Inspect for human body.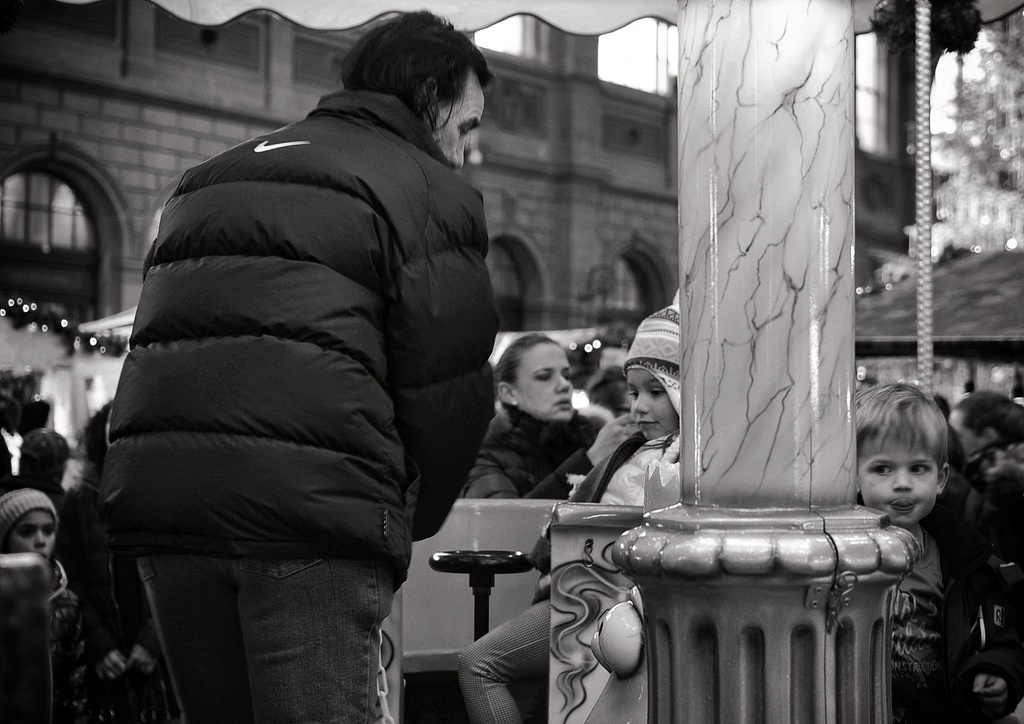
Inspection: 90,31,546,723.
